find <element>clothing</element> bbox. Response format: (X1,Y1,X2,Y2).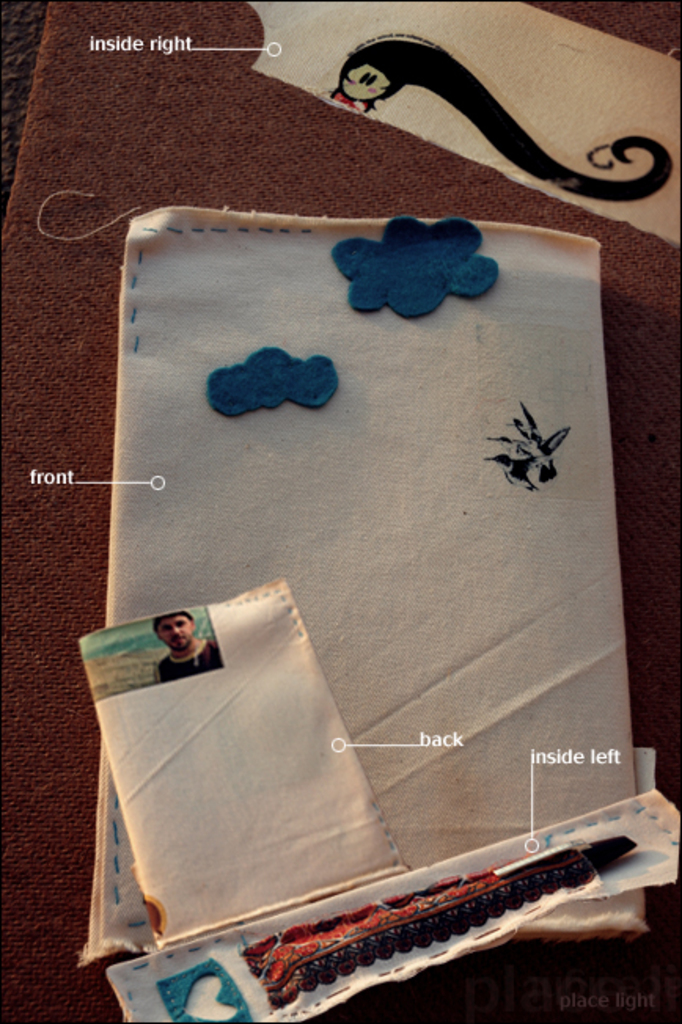
(152,636,223,683).
